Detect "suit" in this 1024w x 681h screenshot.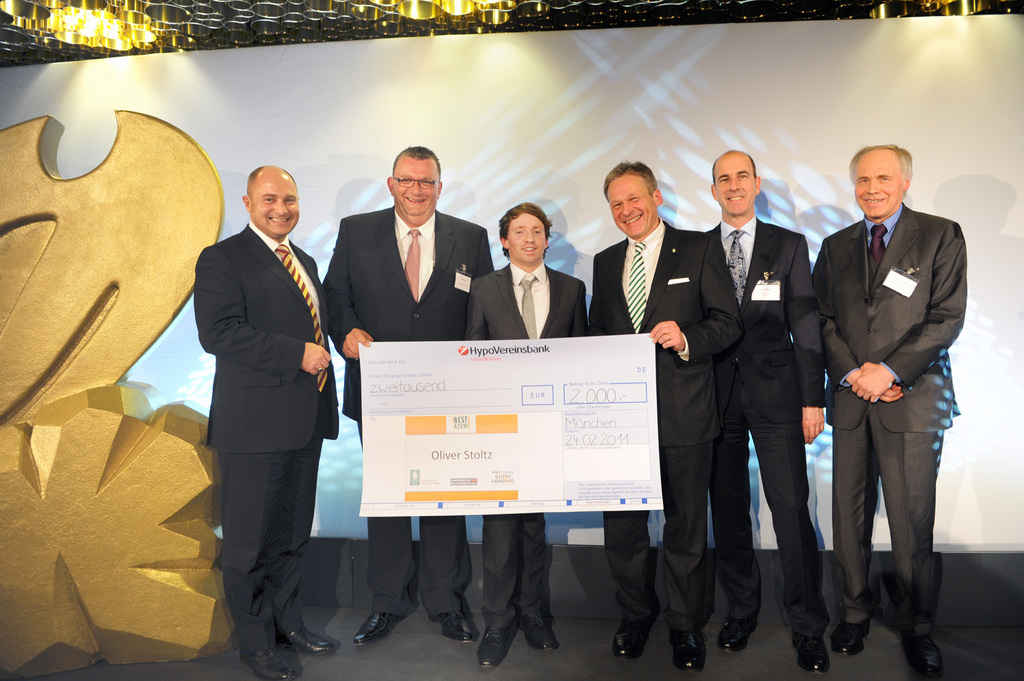
Detection: (left=465, top=262, right=586, bottom=621).
